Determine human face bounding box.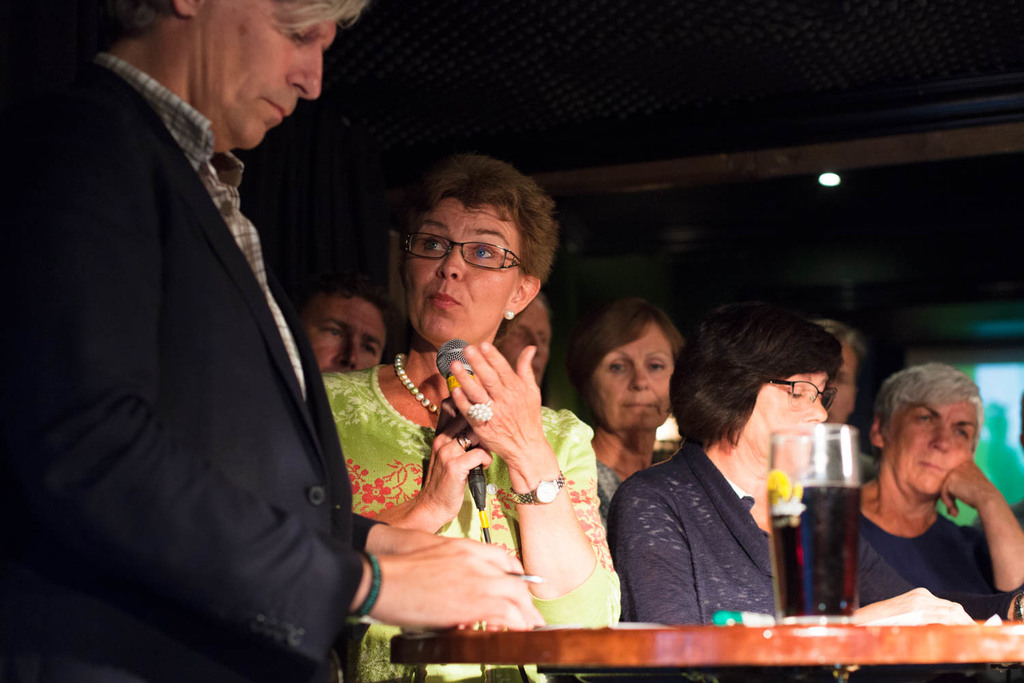
Determined: detection(195, 0, 339, 152).
